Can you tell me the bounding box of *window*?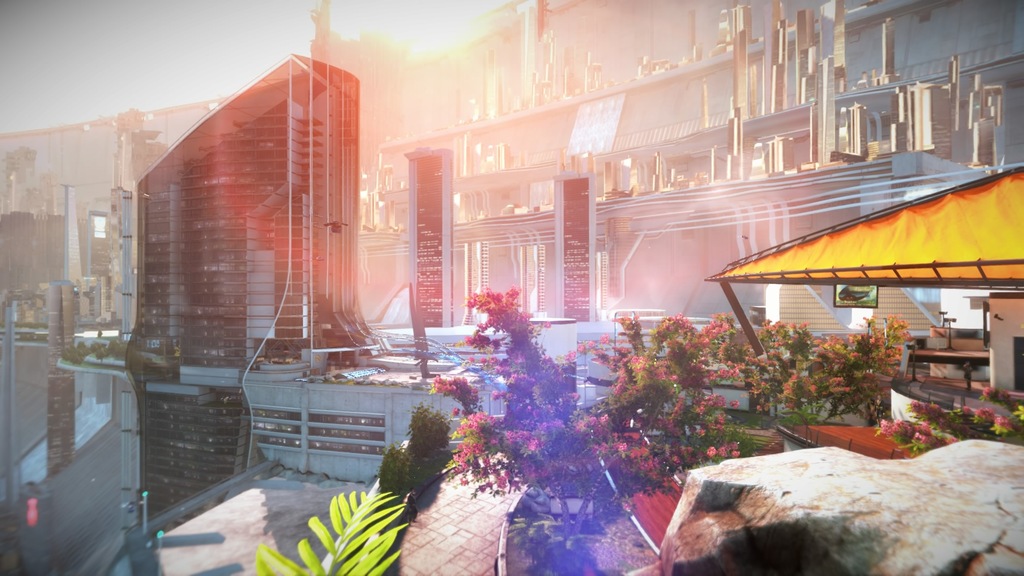
locate(833, 272, 883, 313).
